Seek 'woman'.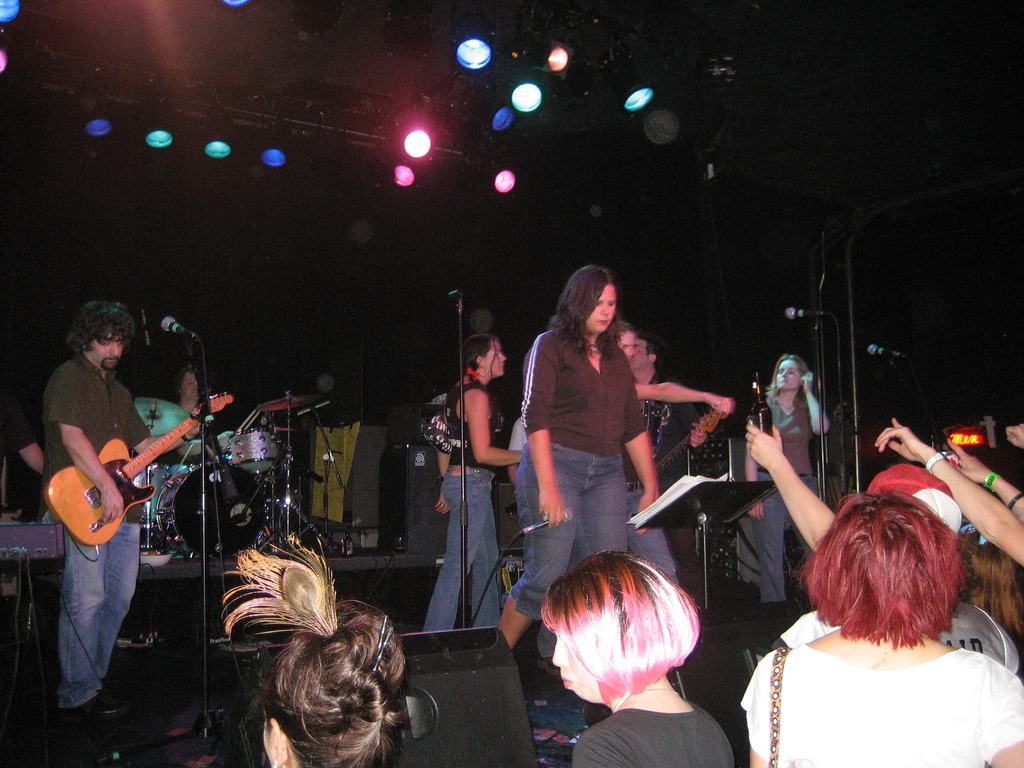
[x1=540, y1=554, x2=732, y2=767].
